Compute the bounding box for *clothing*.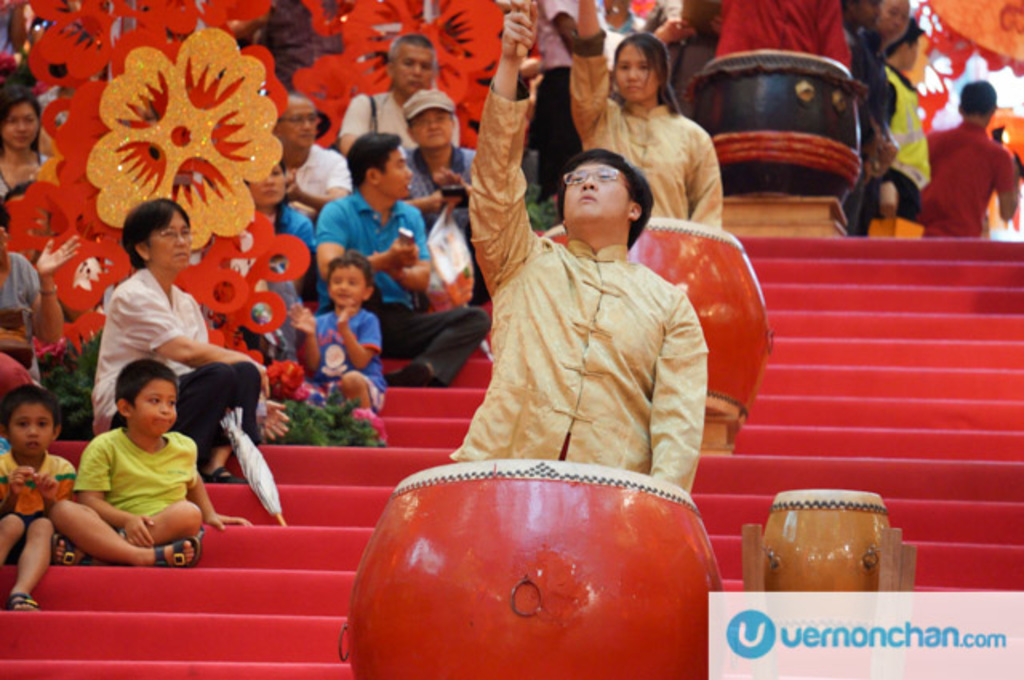
box(886, 61, 939, 226).
